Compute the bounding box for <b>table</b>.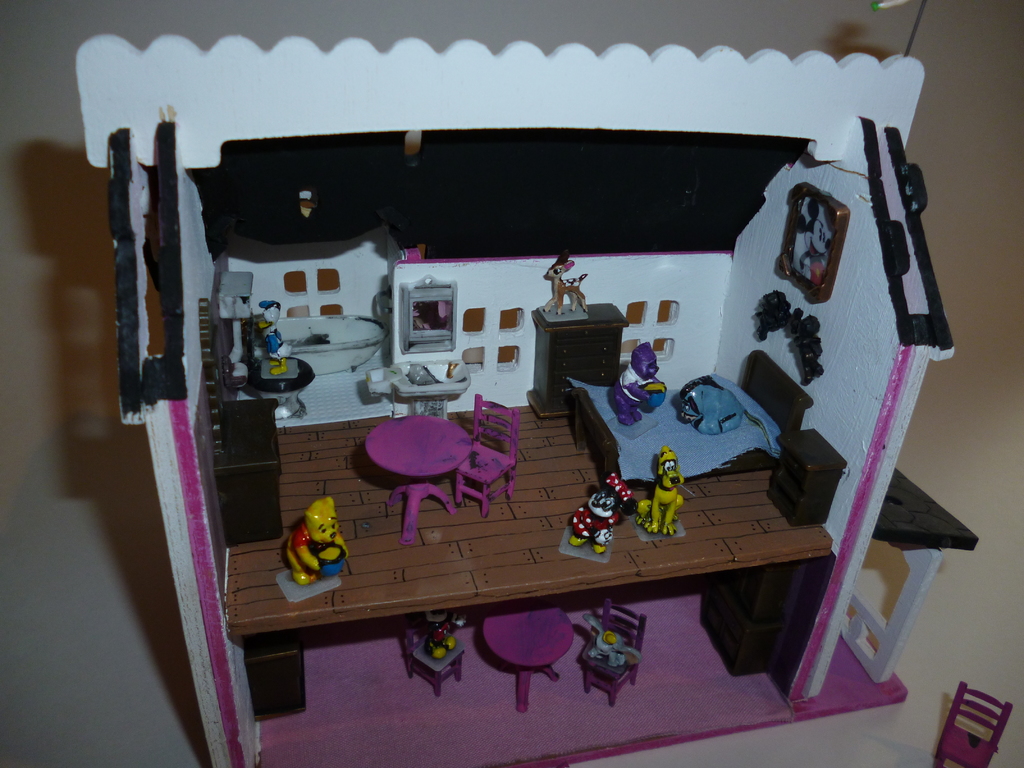
rect(835, 470, 979, 694).
